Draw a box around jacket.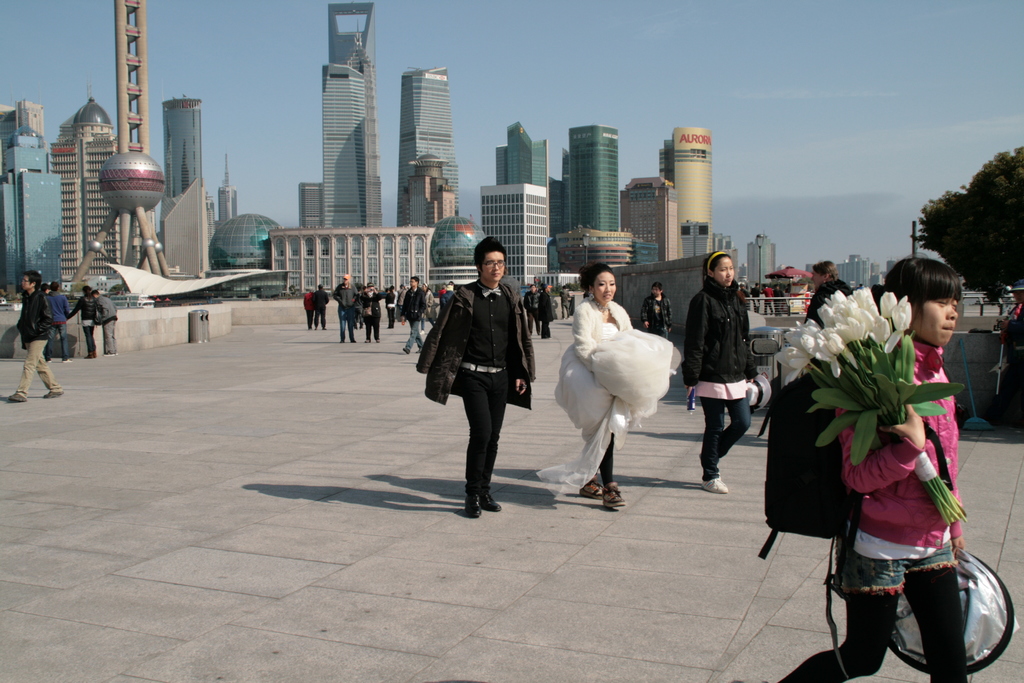
686,272,769,388.
